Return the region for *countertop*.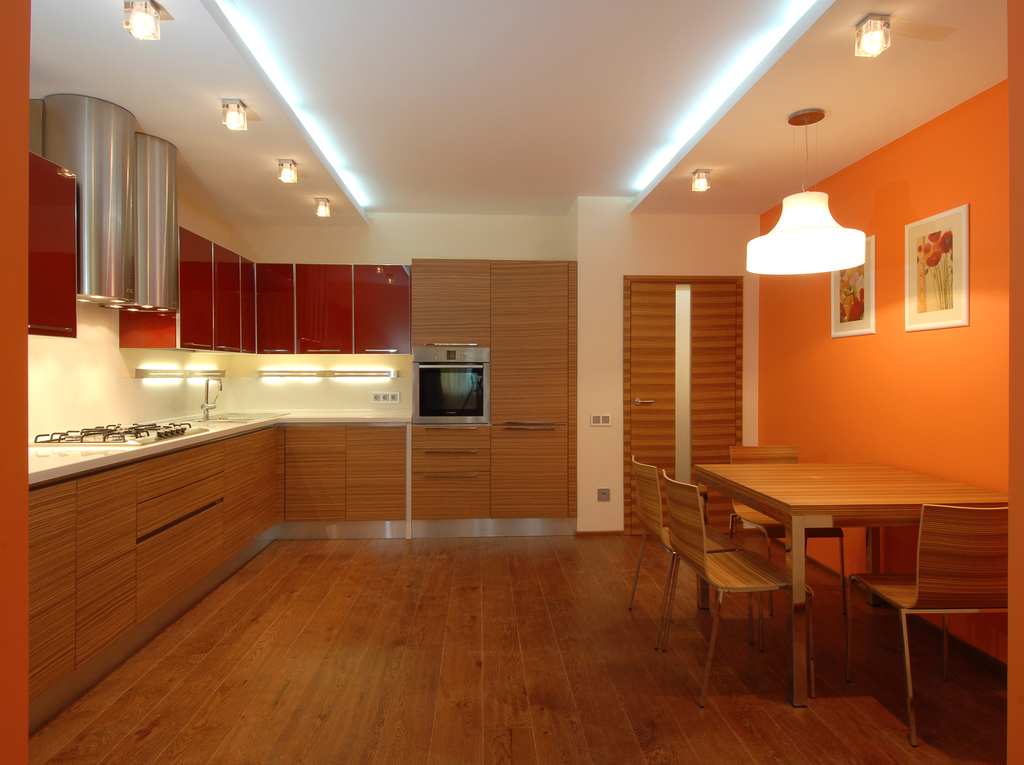
18 390 297 497.
